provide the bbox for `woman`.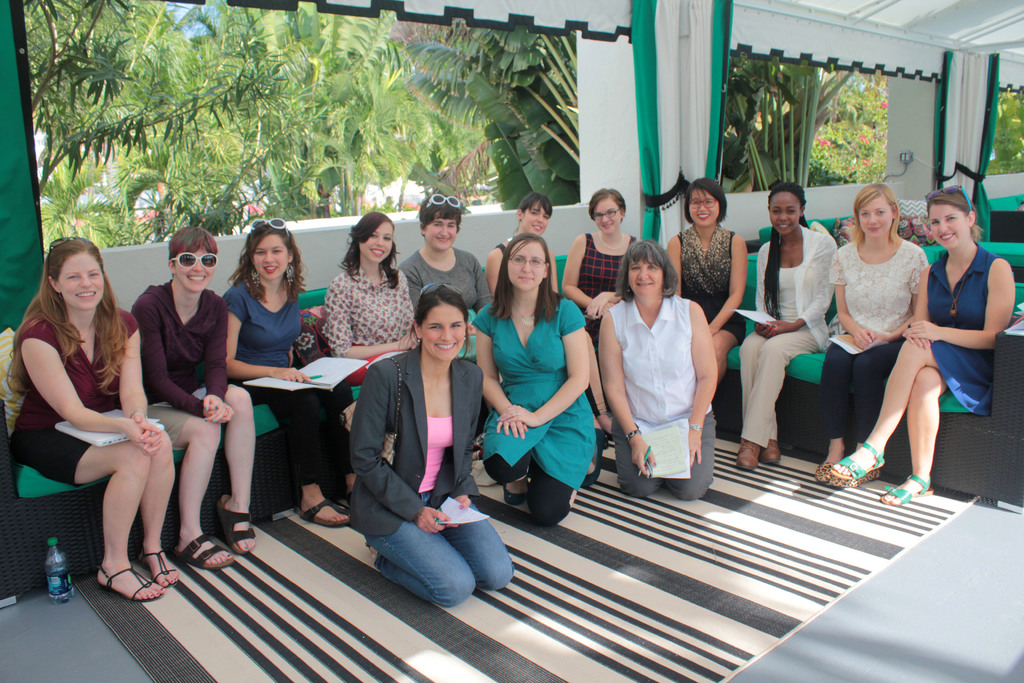
box=[561, 186, 640, 350].
